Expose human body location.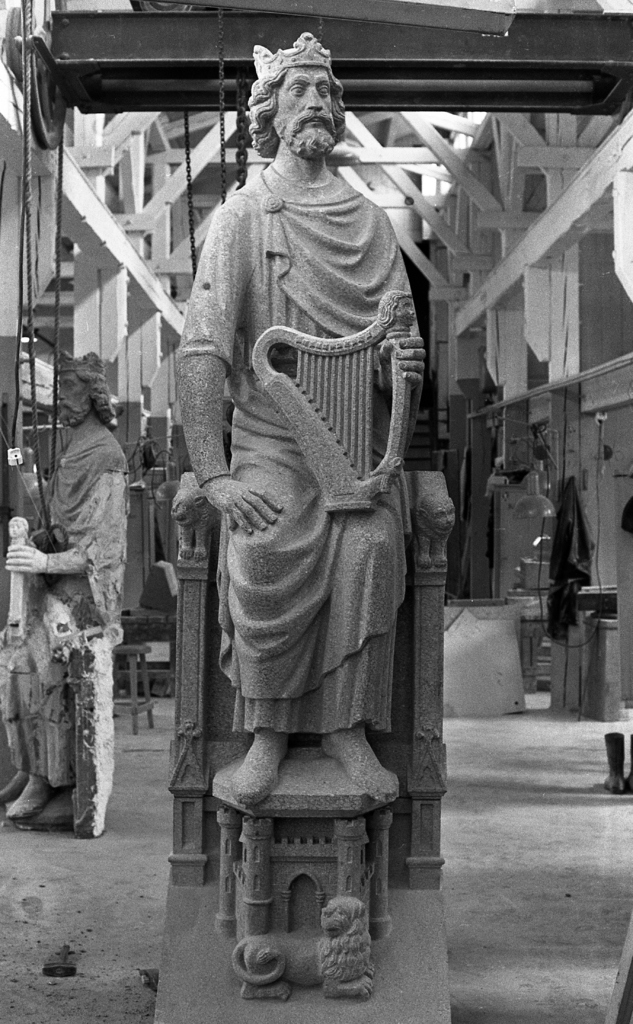
Exposed at [left=181, top=93, right=441, bottom=951].
